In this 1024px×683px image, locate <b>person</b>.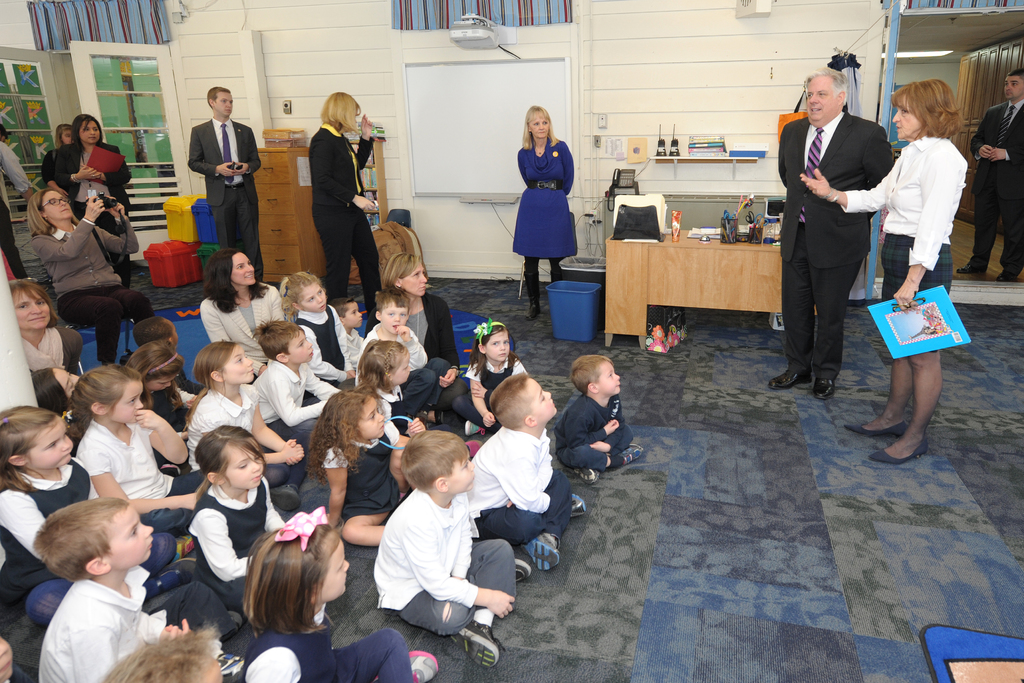
Bounding box: 191:240:294:375.
